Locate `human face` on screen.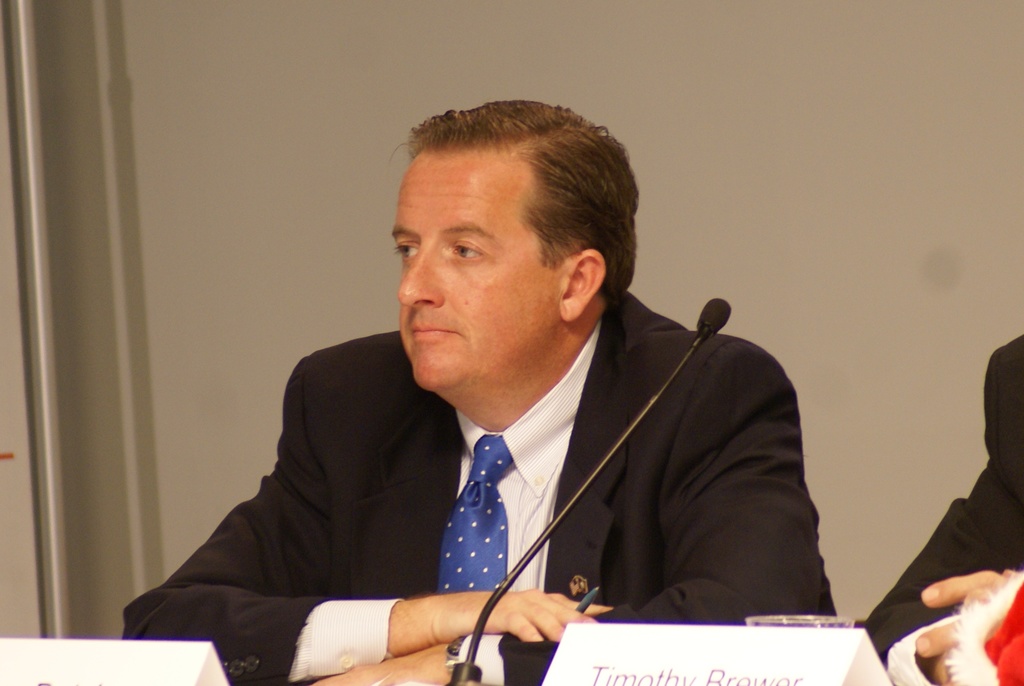
On screen at Rect(394, 155, 561, 394).
